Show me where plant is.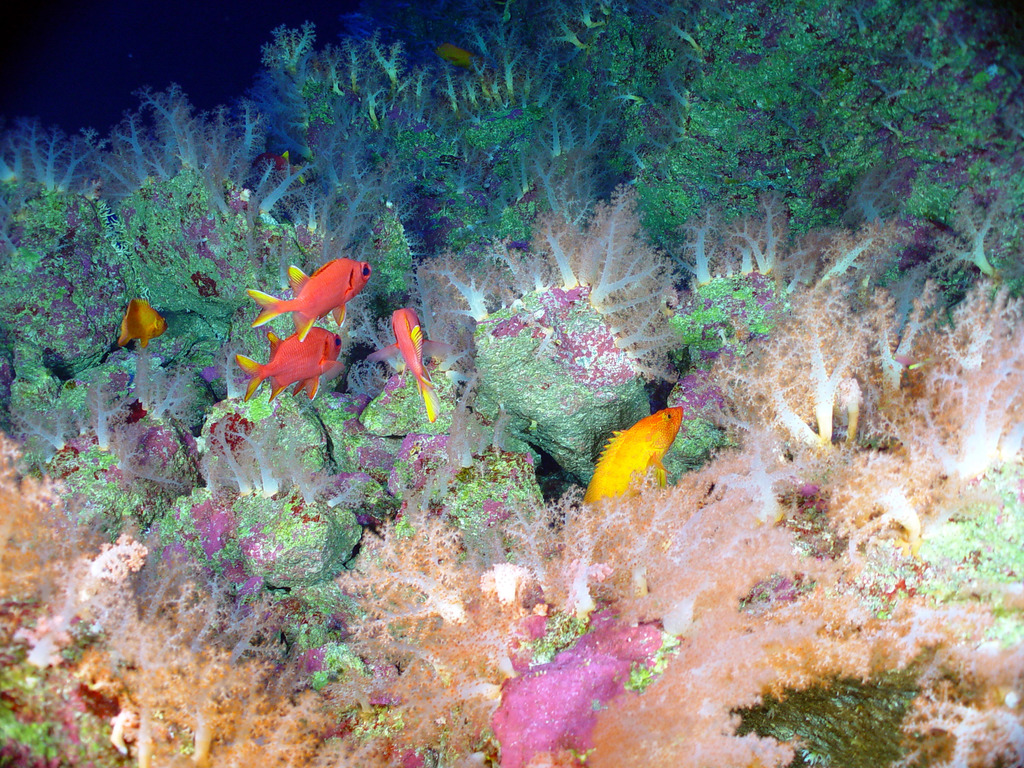
plant is at Rect(0, 651, 70, 762).
